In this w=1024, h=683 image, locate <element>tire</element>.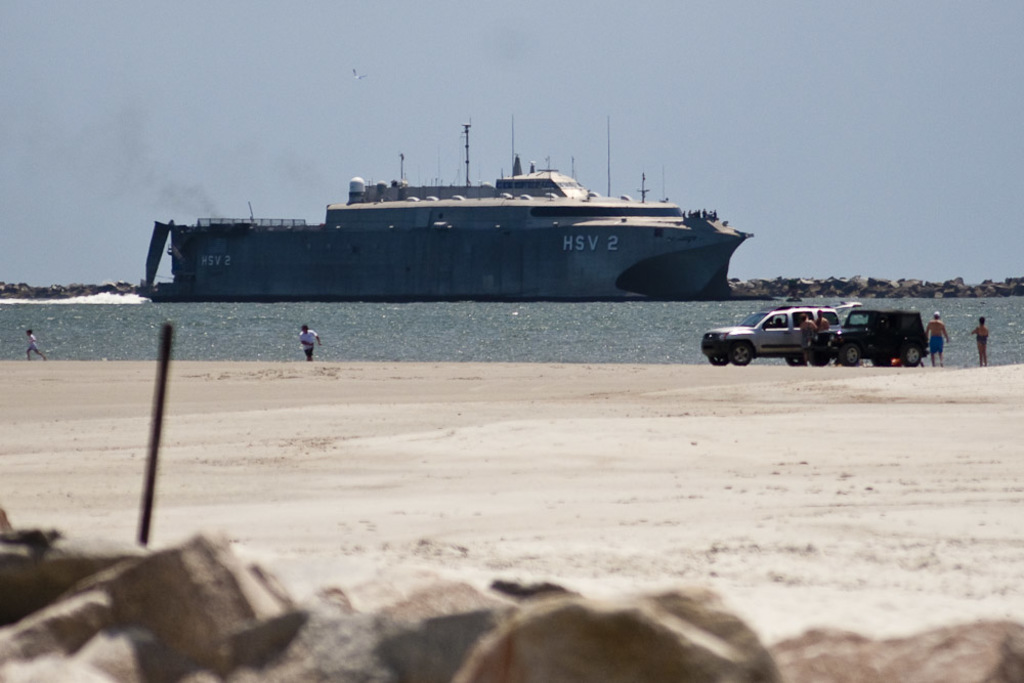
Bounding box: [791,355,805,366].
